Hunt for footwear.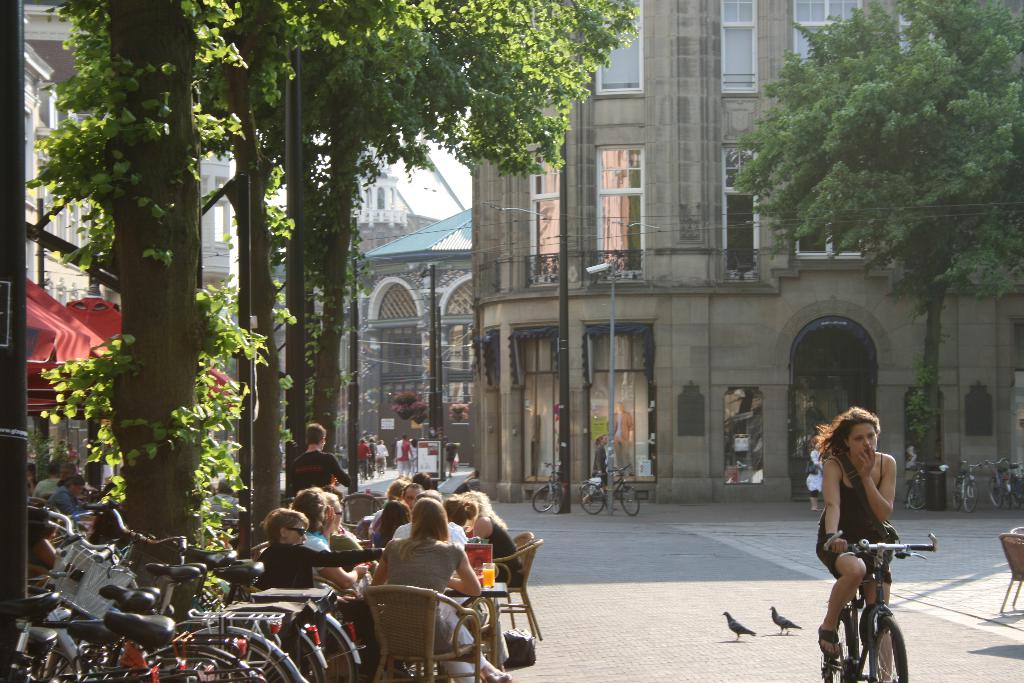
Hunted down at (820,626,840,657).
